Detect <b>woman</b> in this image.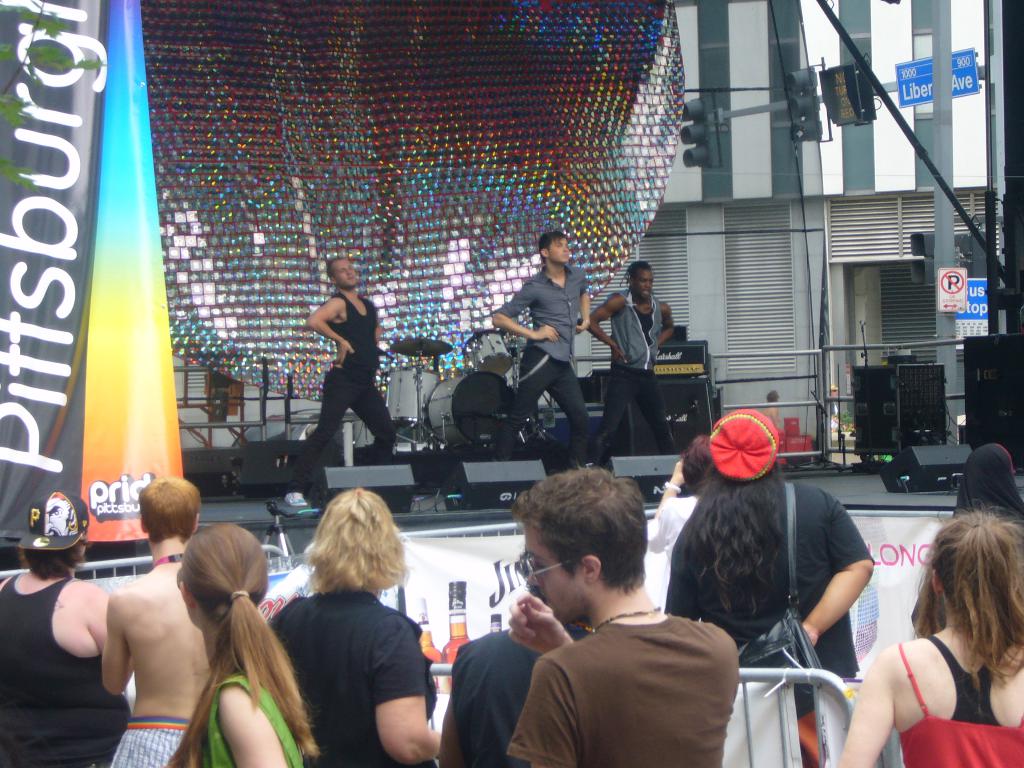
Detection: box(168, 530, 323, 767).
